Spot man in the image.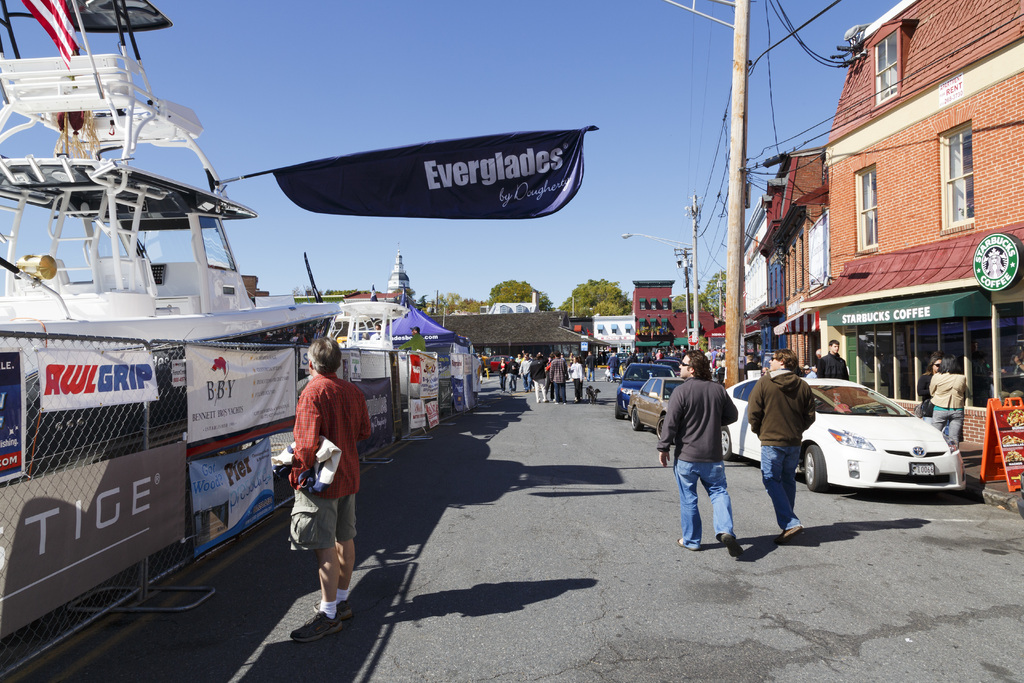
man found at crop(546, 351, 570, 400).
